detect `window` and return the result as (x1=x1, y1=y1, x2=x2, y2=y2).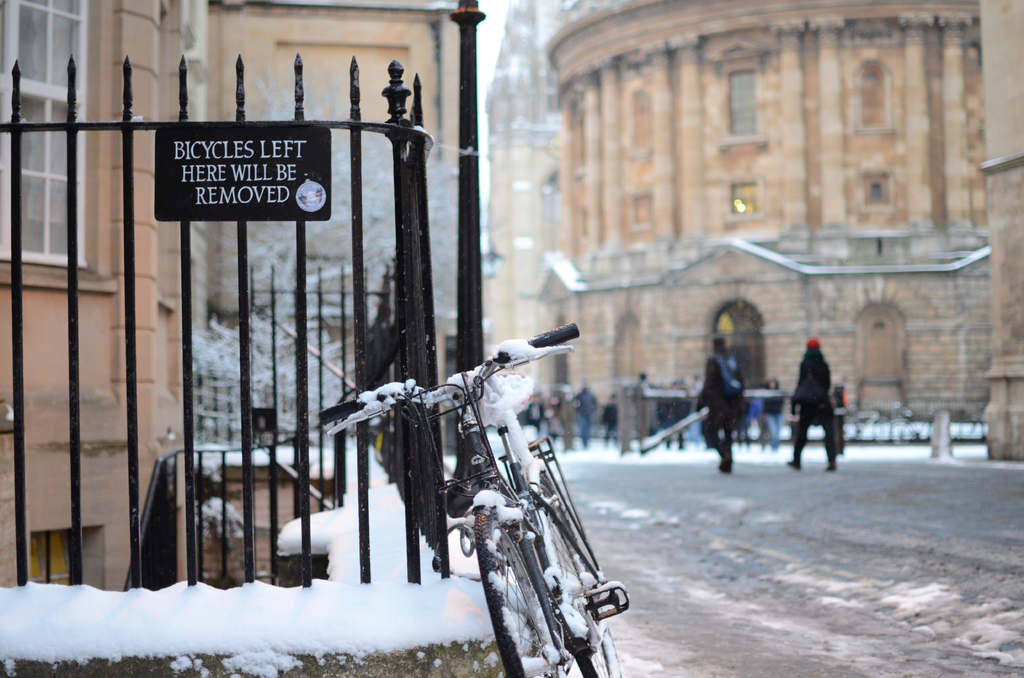
(x1=634, y1=93, x2=652, y2=157).
